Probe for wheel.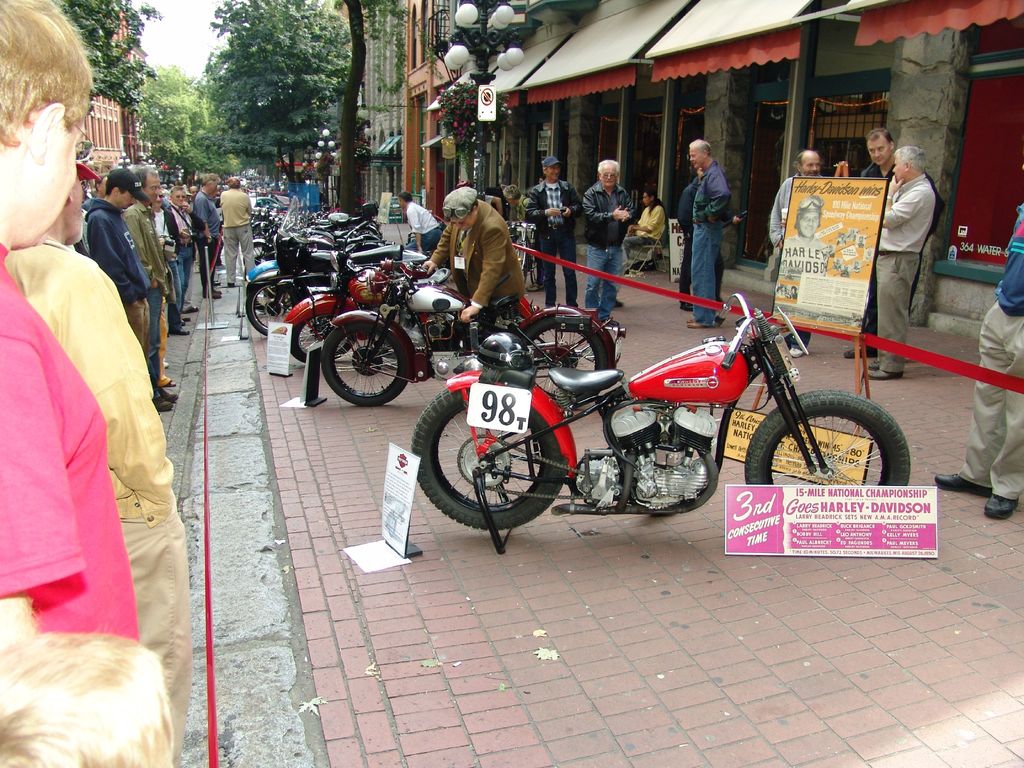
Probe result: <box>744,390,908,485</box>.
